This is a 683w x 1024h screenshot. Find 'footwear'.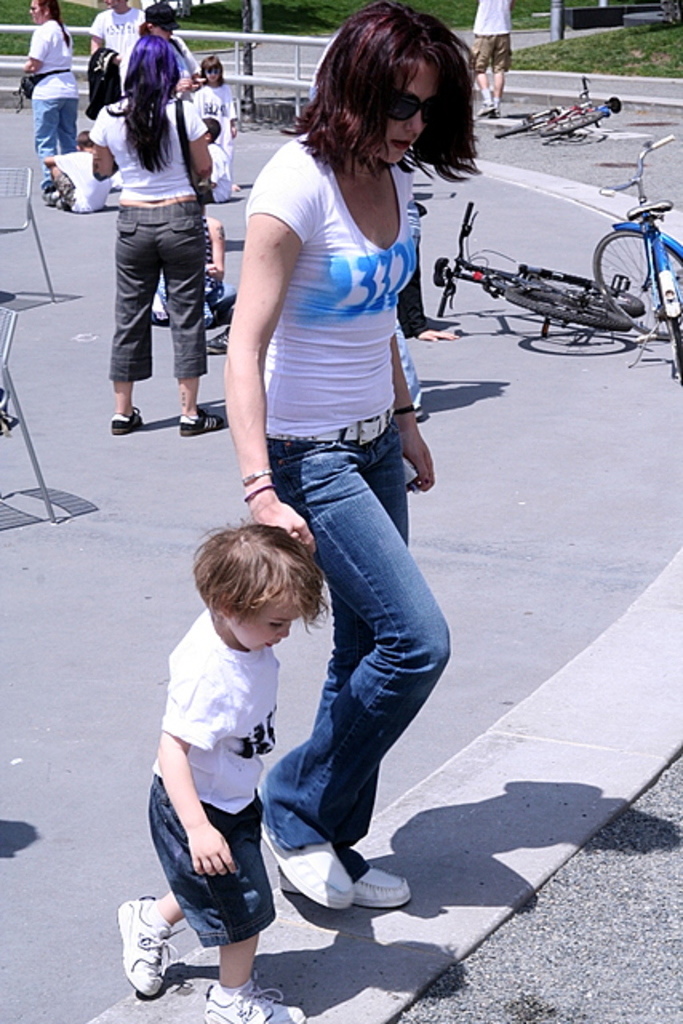
Bounding box: (x1=406, y1=387, x2=425, y2=419).
